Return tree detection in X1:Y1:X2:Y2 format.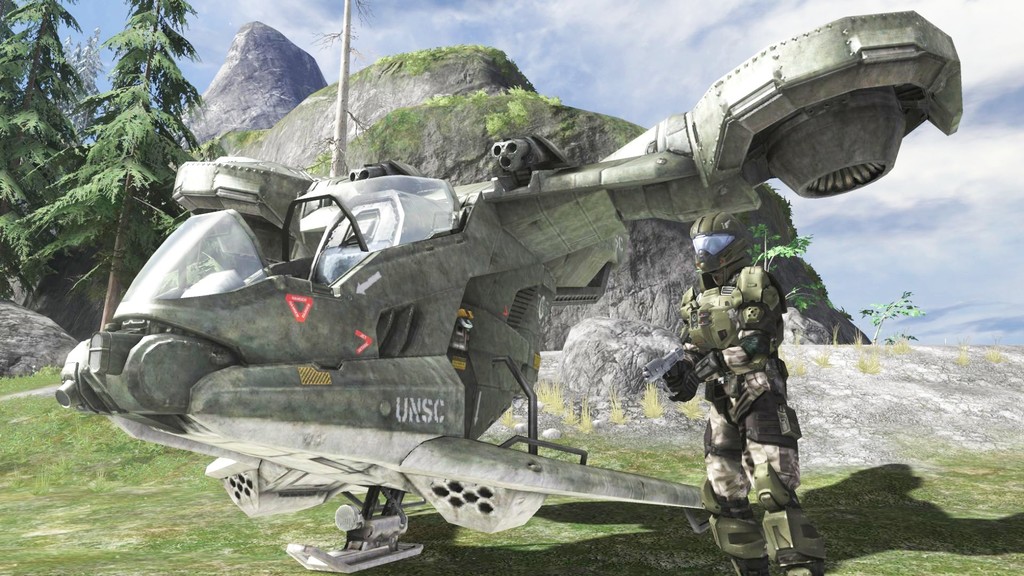
0:0:114:300.
